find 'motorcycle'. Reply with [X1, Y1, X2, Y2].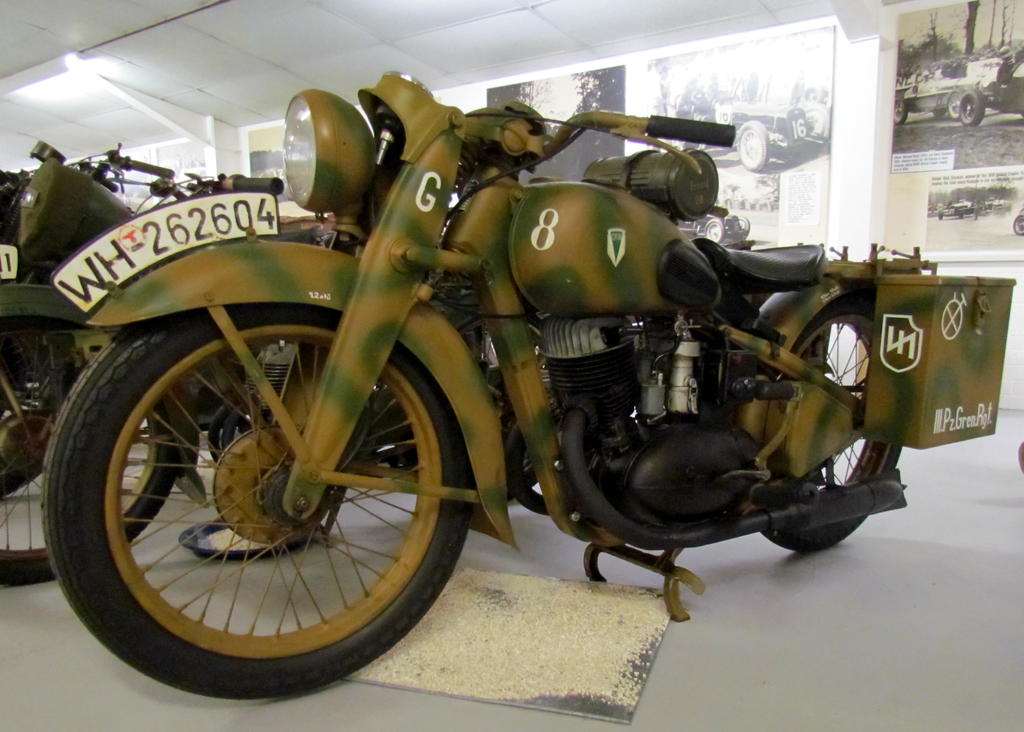
[1, 140, 498, 585].
